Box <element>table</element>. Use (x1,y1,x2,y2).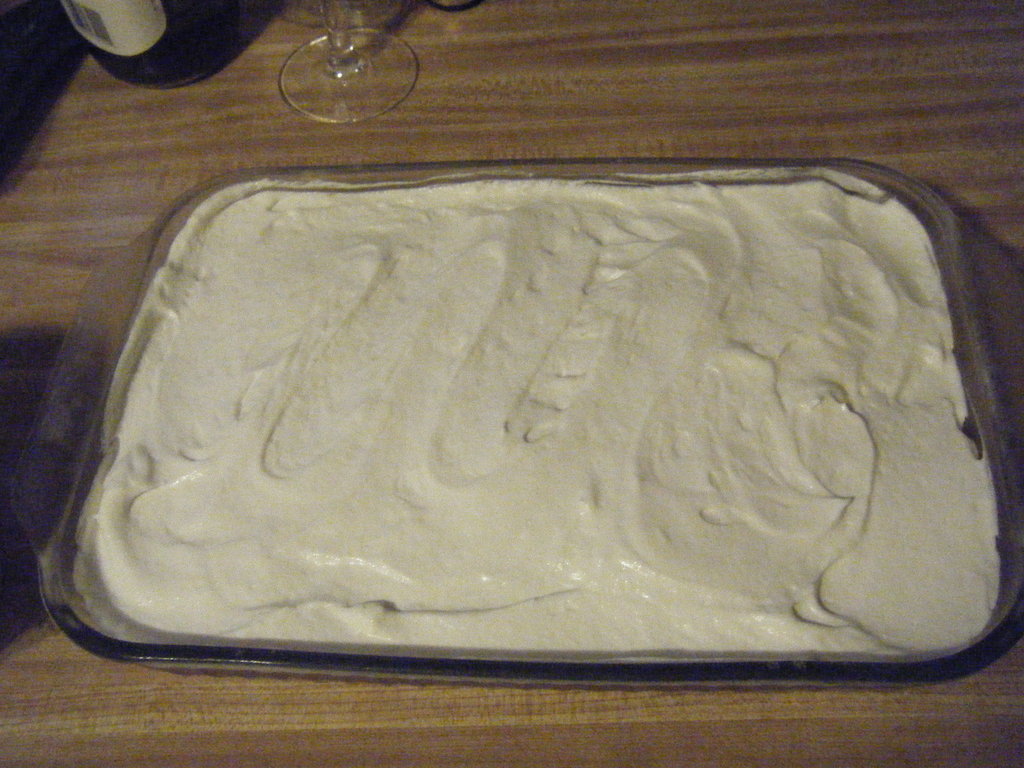
(0,0,1023,767).
